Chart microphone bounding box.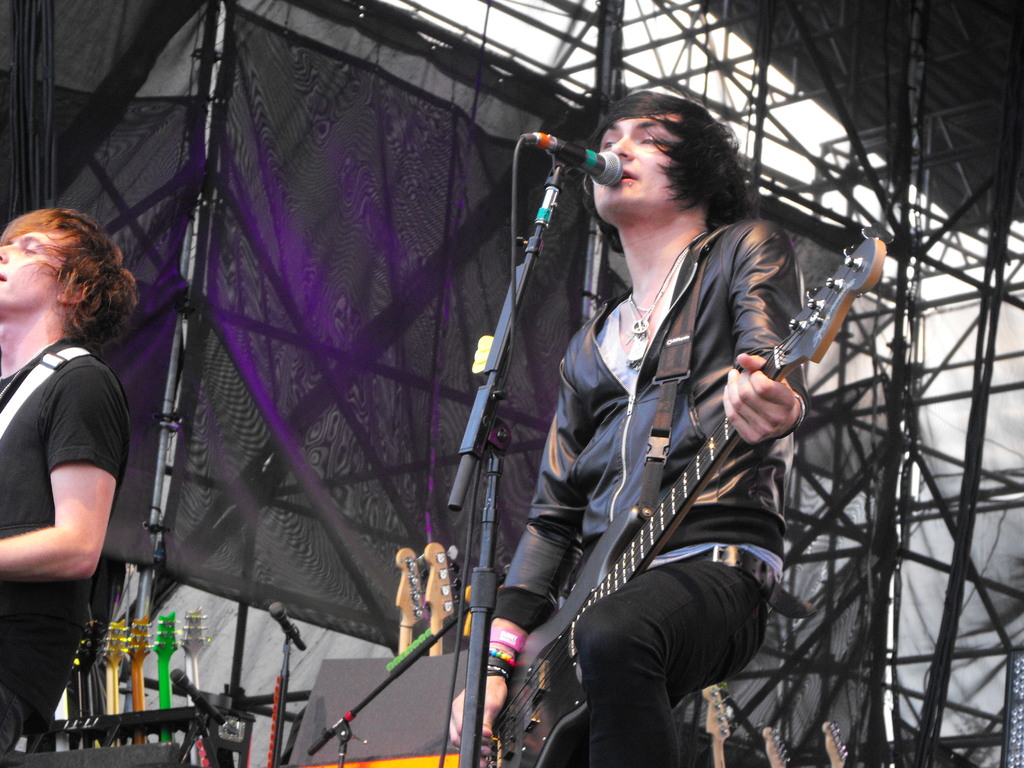
Charted: pyautogui.locateOnScreen(267, 599, 308, 652).
